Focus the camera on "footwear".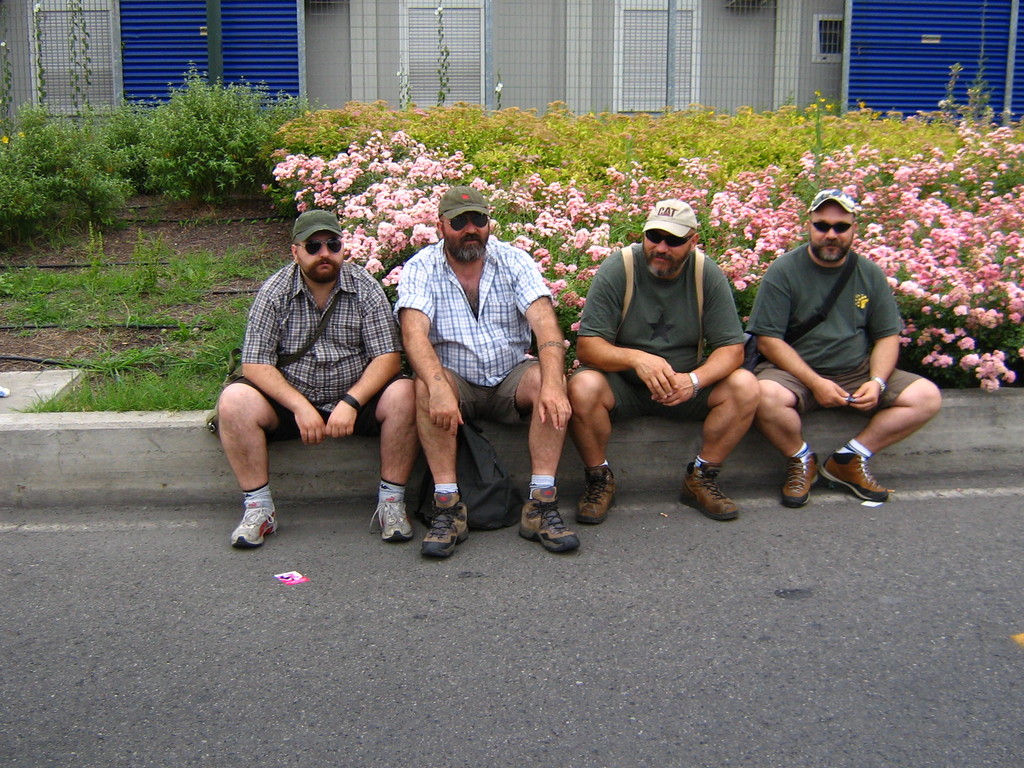
Focus region: bbox(573, 464, 616, 528).
